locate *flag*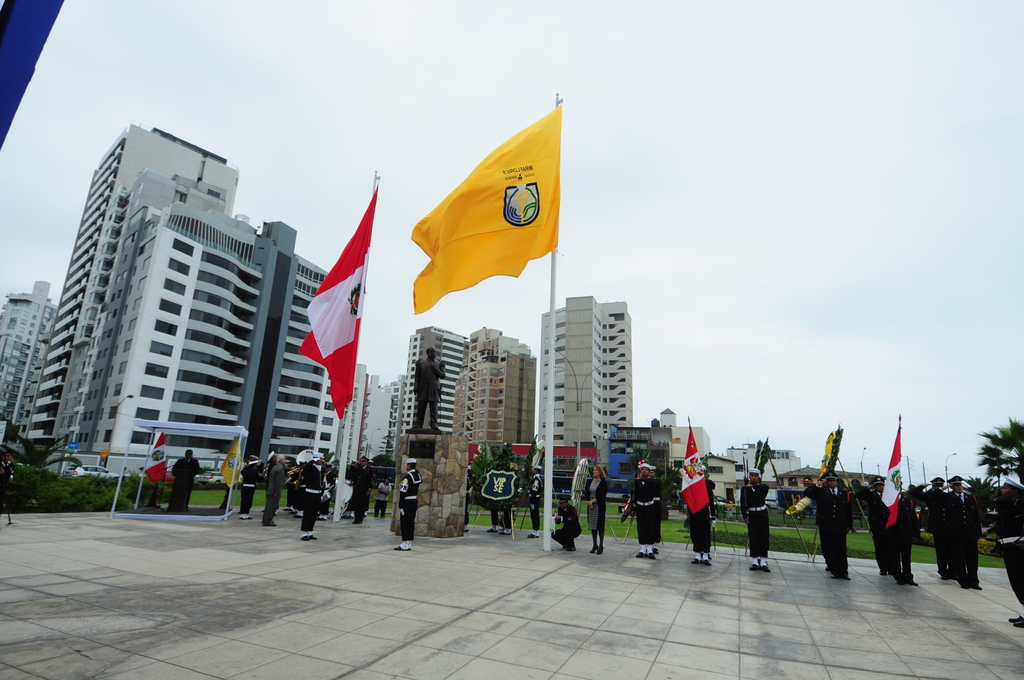
143,432,168,494
